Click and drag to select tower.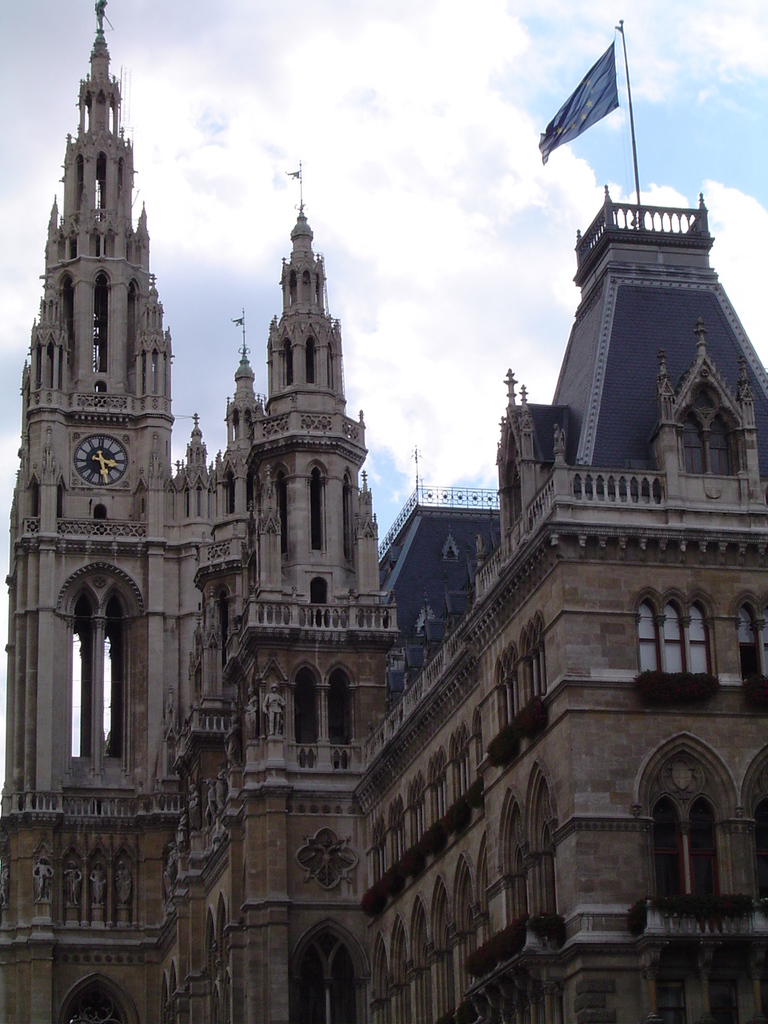
Selection: detection(0, 0, 767, 1023).
